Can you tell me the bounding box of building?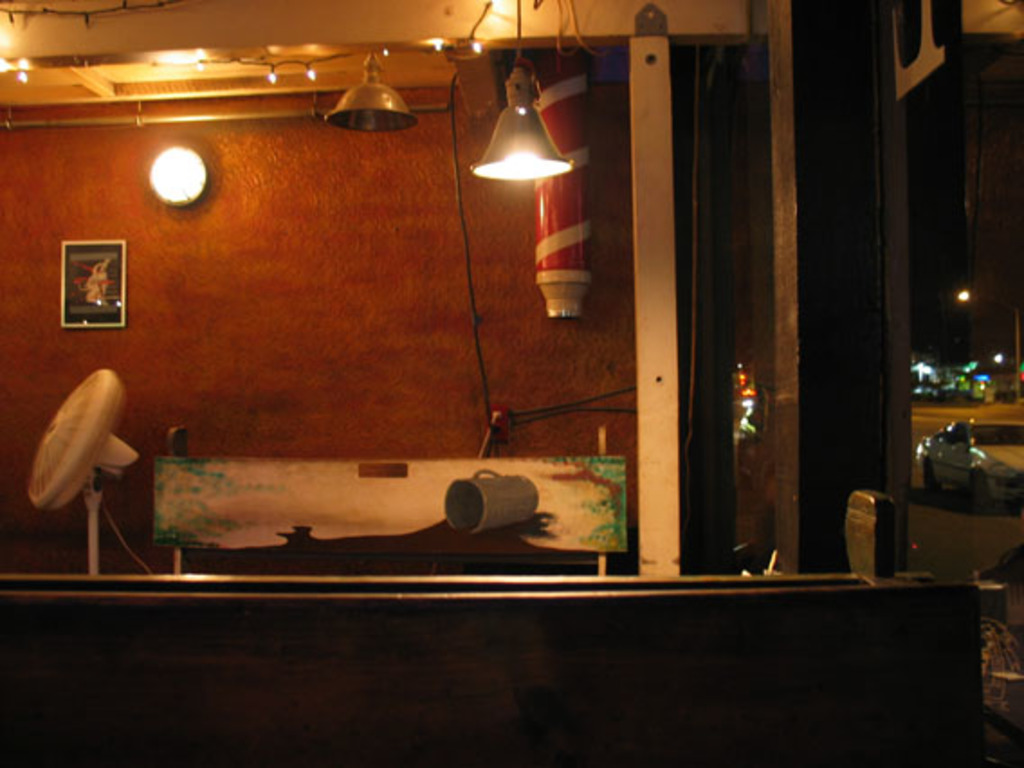
bbox(0, 0, 1022, 766).
